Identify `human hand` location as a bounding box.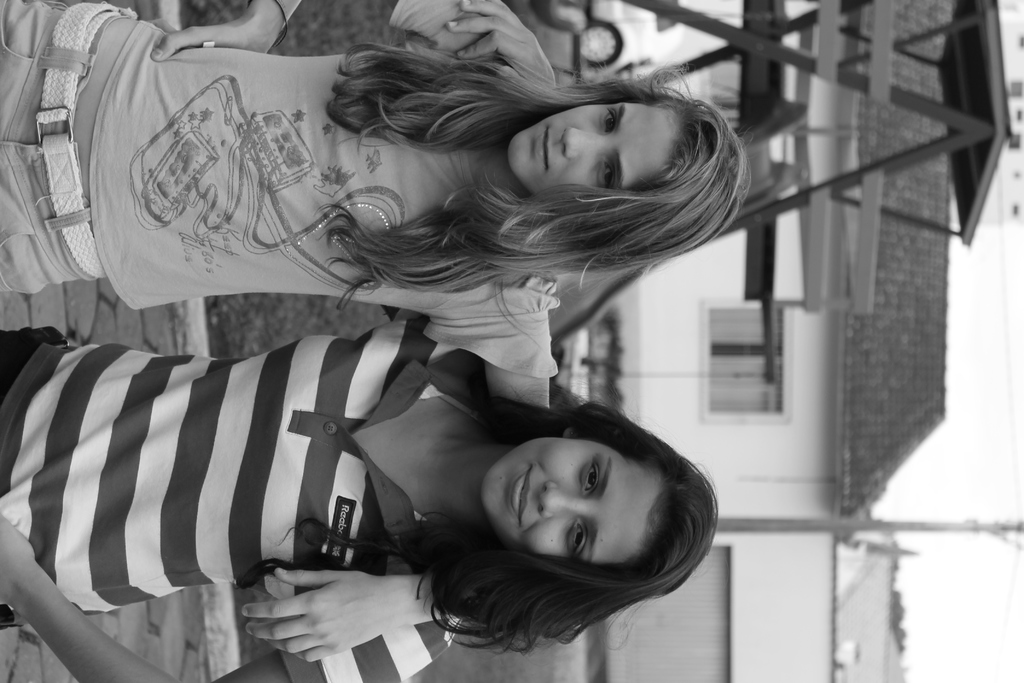
x1=150, y1=19, x2=268, y2=56.
